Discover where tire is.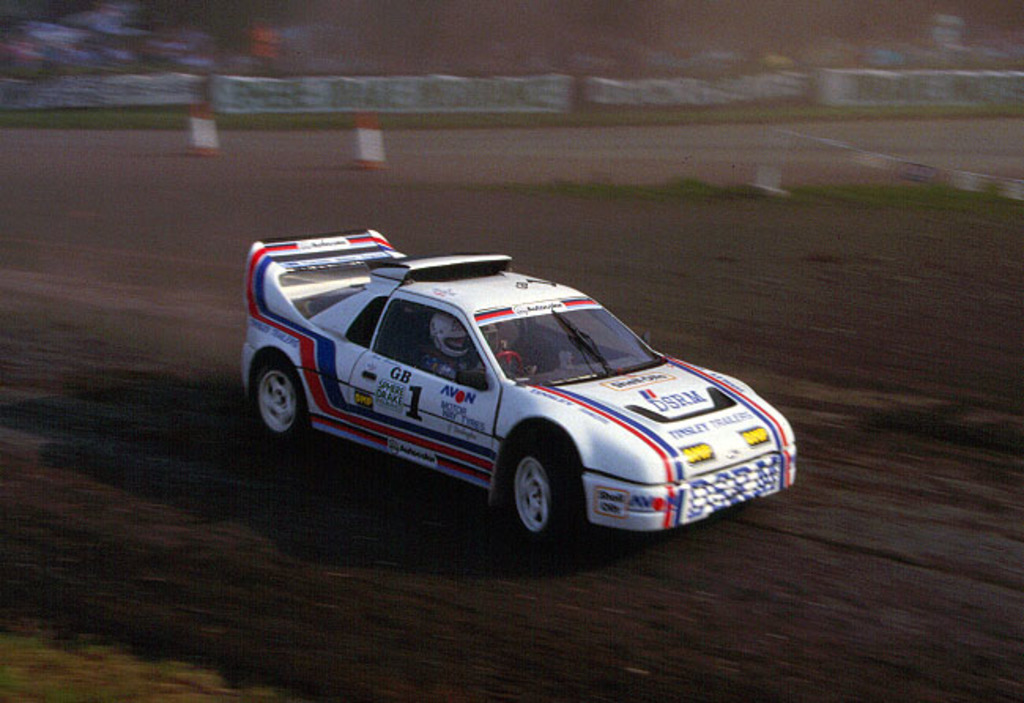
Discovered at {"left": 503, "top": 440, "right": 586, "bottom": 541}.
